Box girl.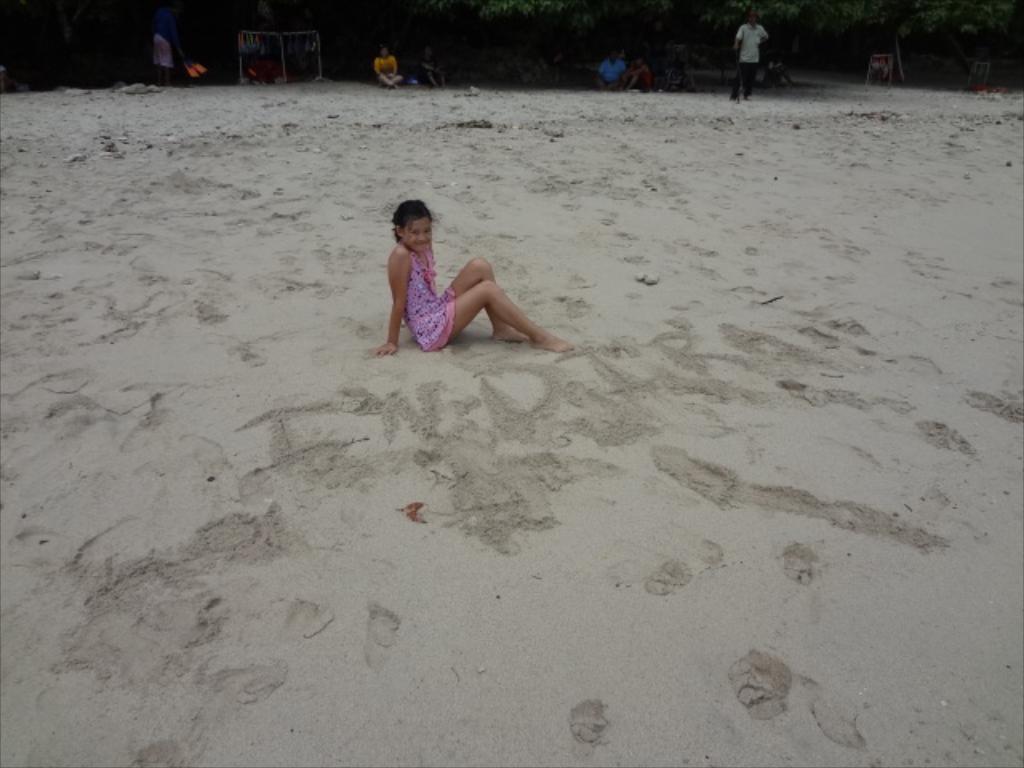
373, 197, 574, 358.
